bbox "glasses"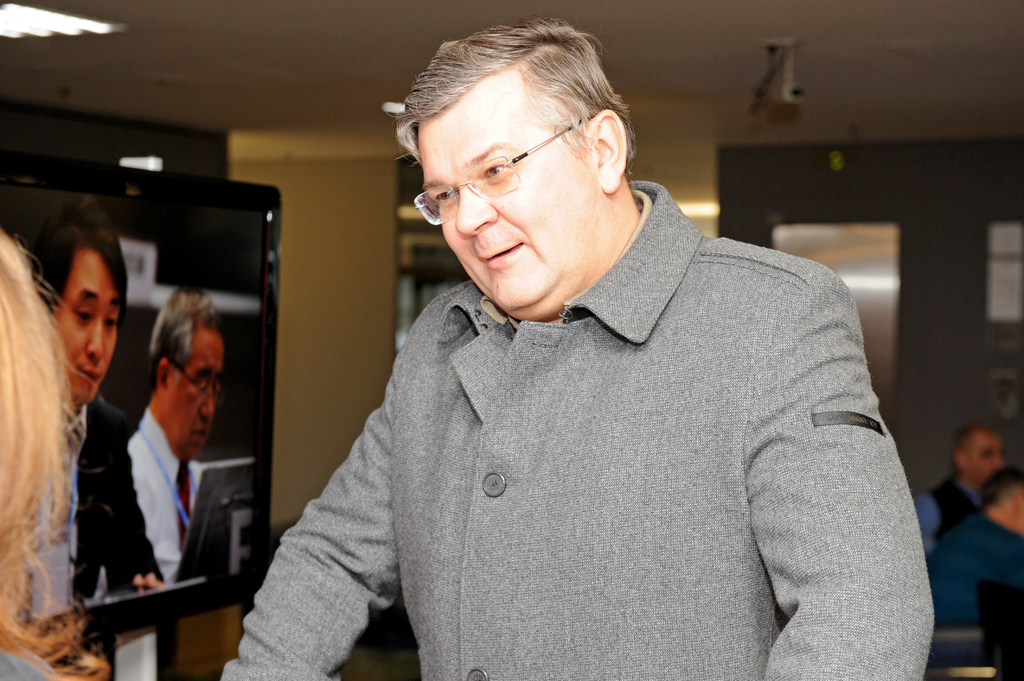
{"left": 171, "top": 358, "right": 225, "bottom": 396}
